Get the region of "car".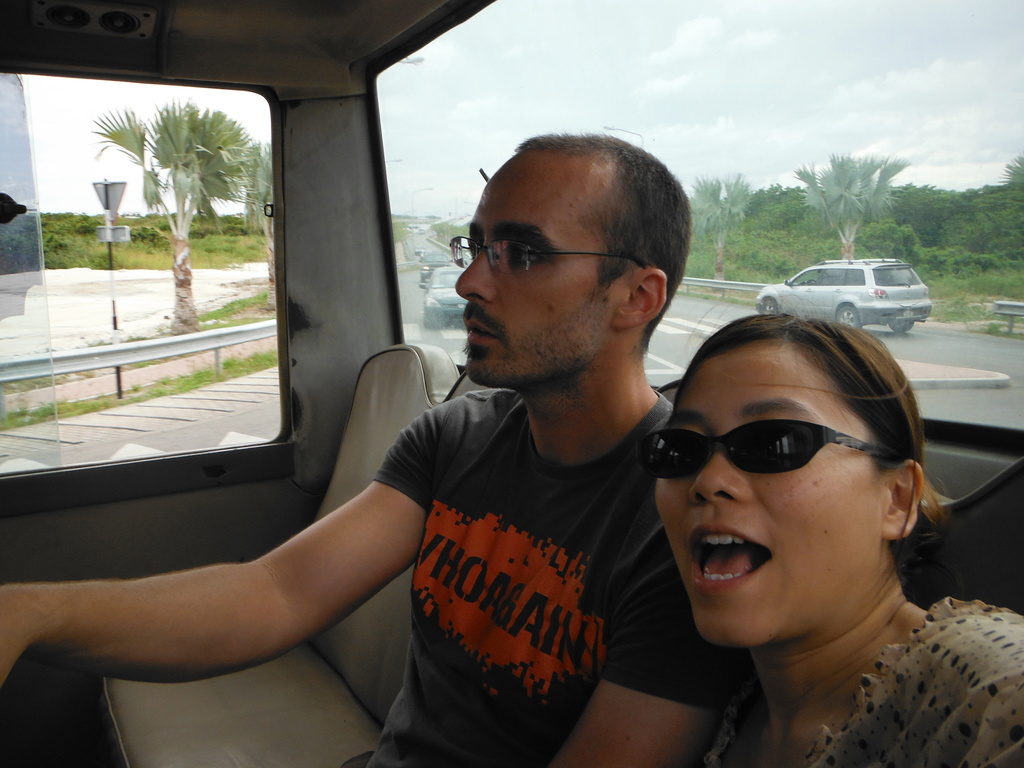
box=[752, 257, 933, 333].
